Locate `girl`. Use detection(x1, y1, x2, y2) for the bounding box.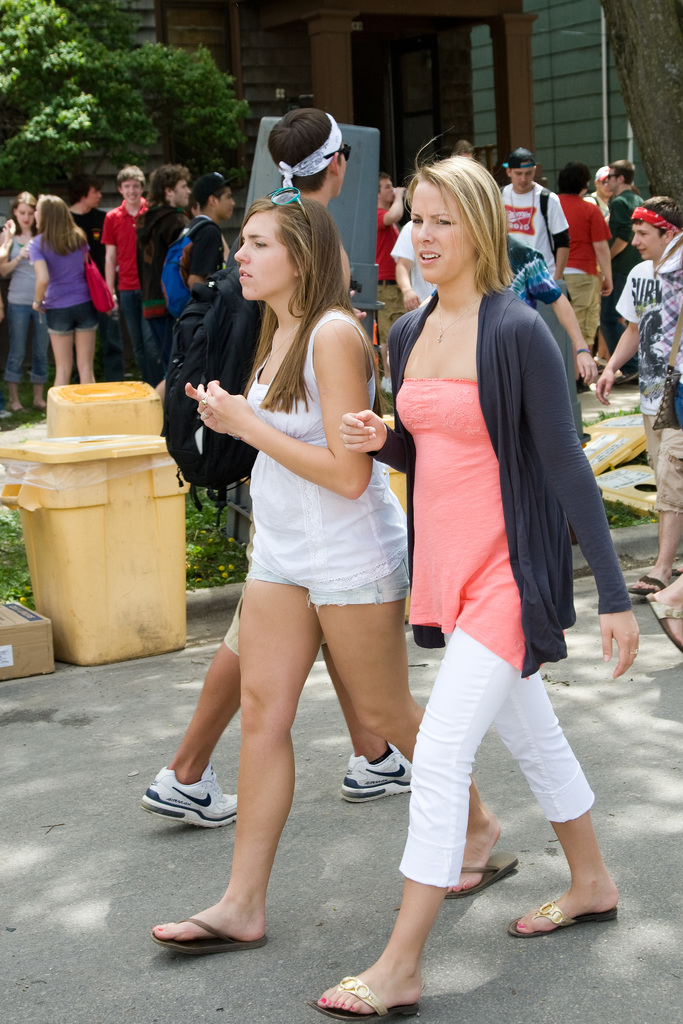
detection(27, 187, 113, 397).
